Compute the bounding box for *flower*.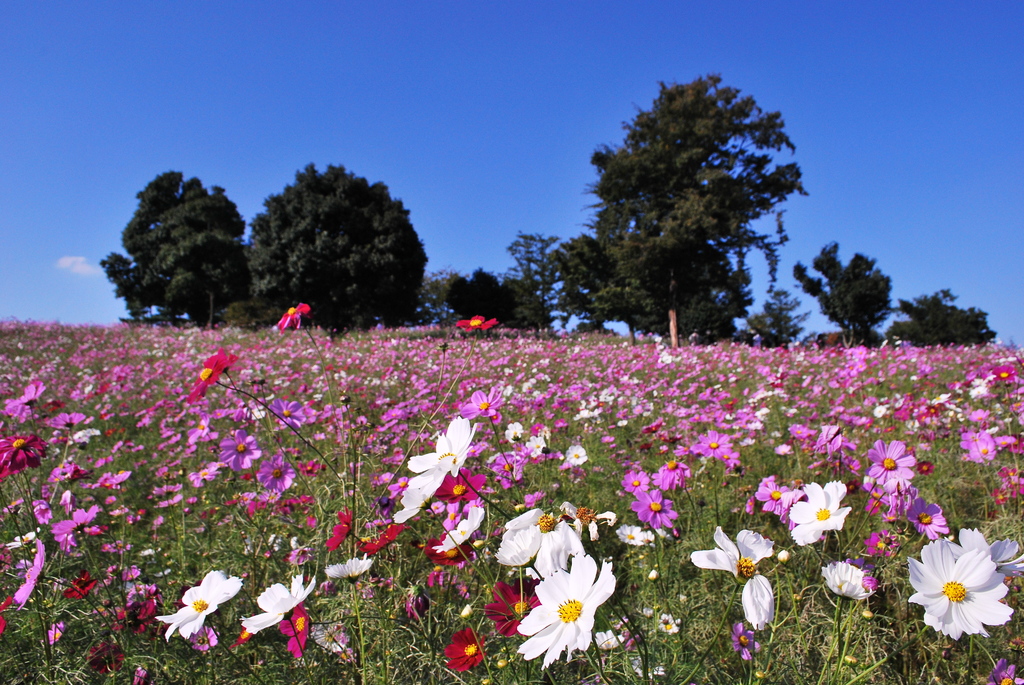
crop(362, 516, 405, 555).
